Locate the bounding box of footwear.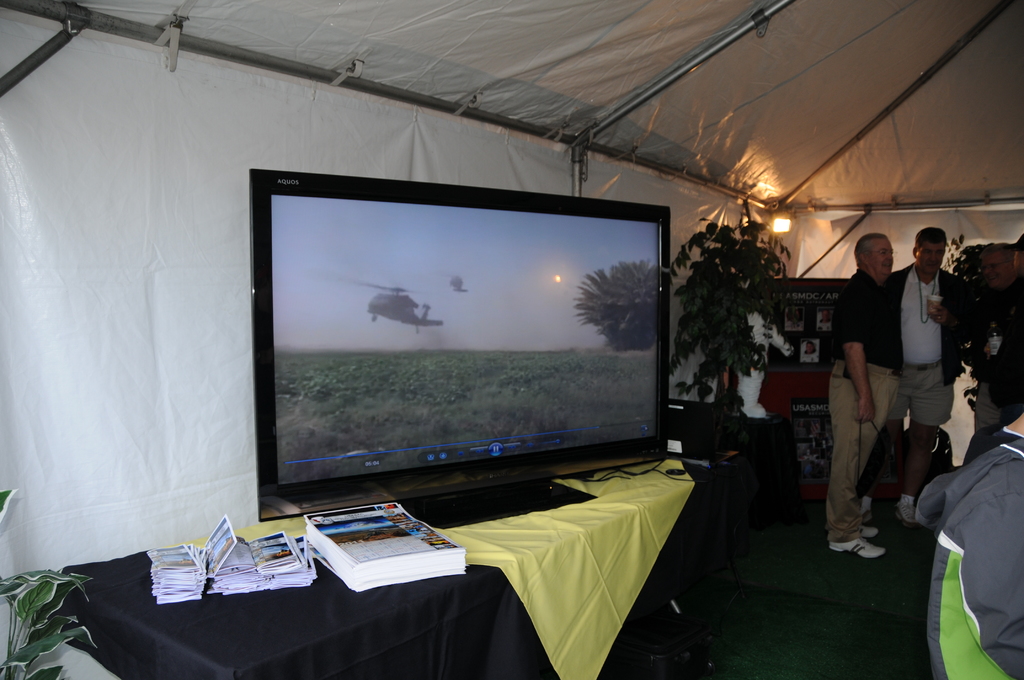
Bounding box: locate(860, 519, 879, 539).
